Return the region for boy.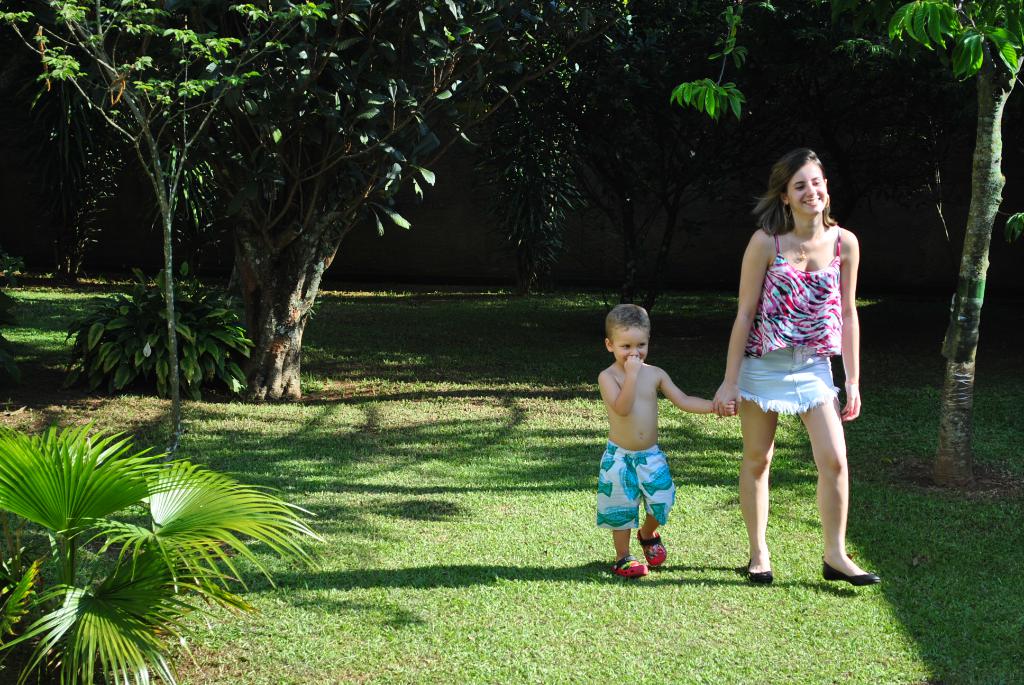
select_region(595, 301, 737, 574).
